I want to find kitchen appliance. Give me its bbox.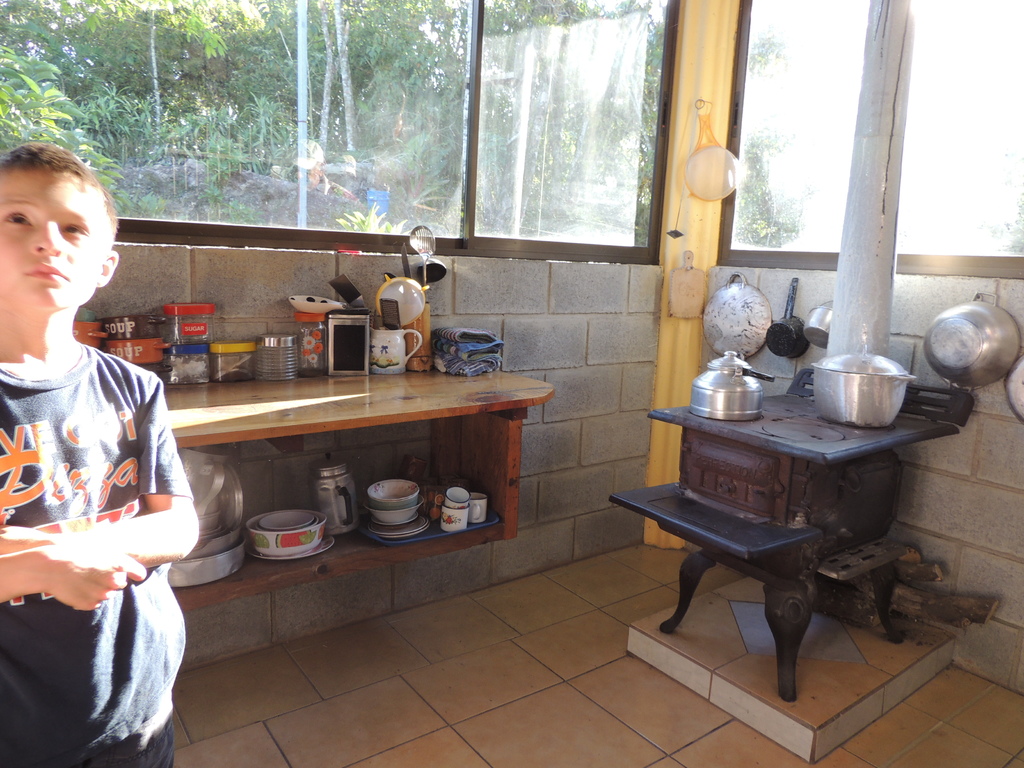
<box>171,446,246,589</box>.
